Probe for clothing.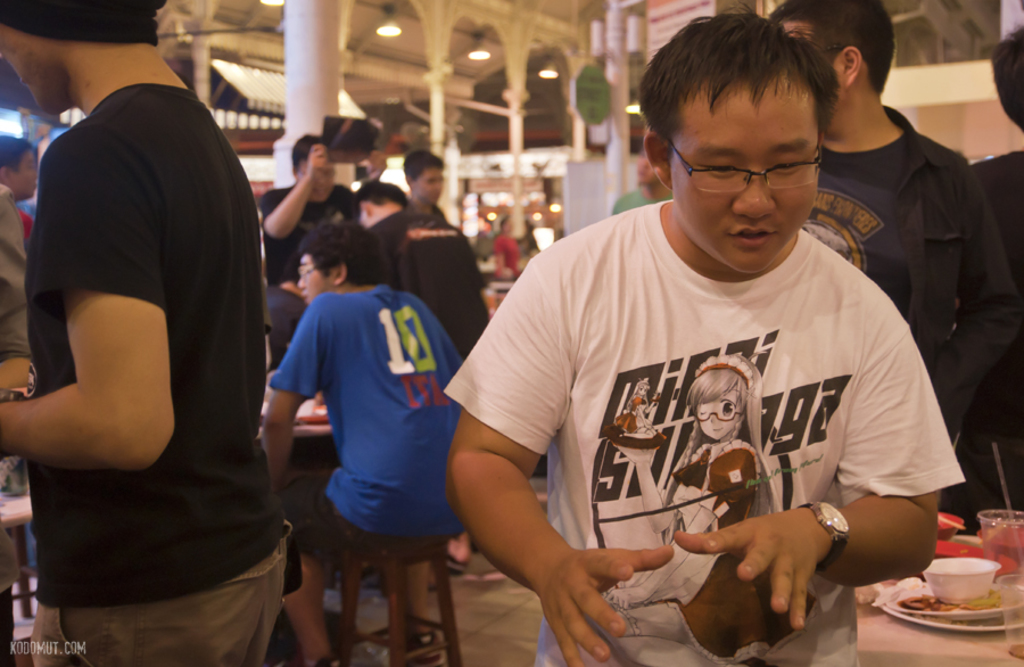
Probe result: [259, 179, 364, 359].
